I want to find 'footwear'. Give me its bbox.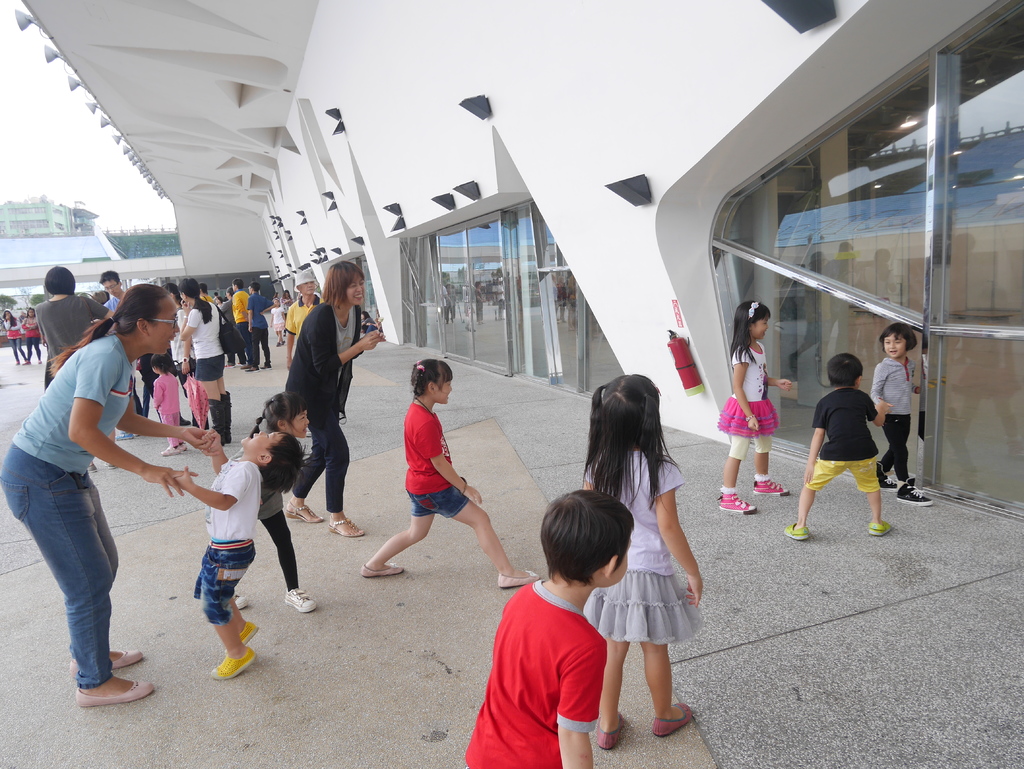
x1=239, y1=590, x2=247, y2=609.
